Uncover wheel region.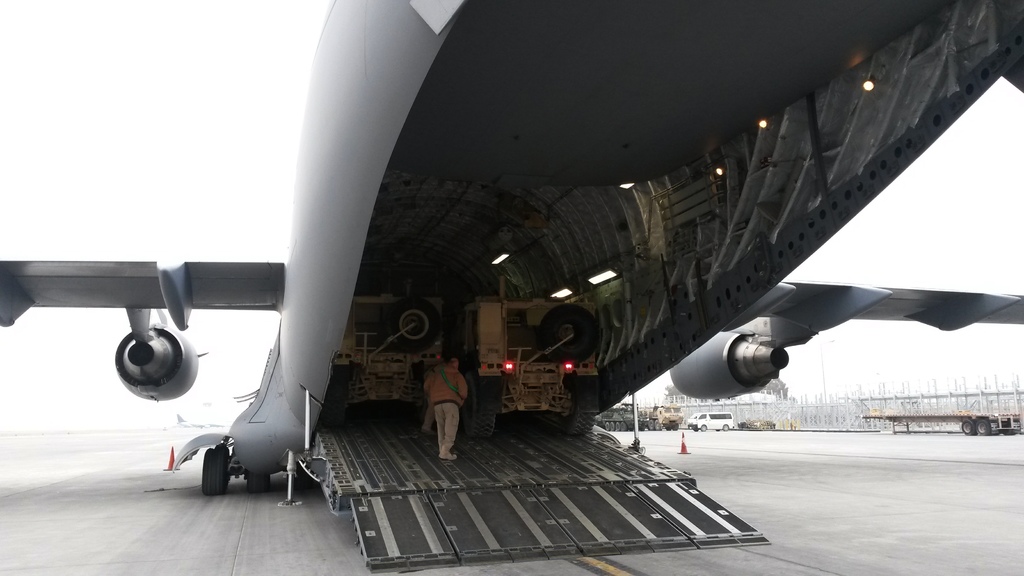
Uncovered: 613,424,622,429.
